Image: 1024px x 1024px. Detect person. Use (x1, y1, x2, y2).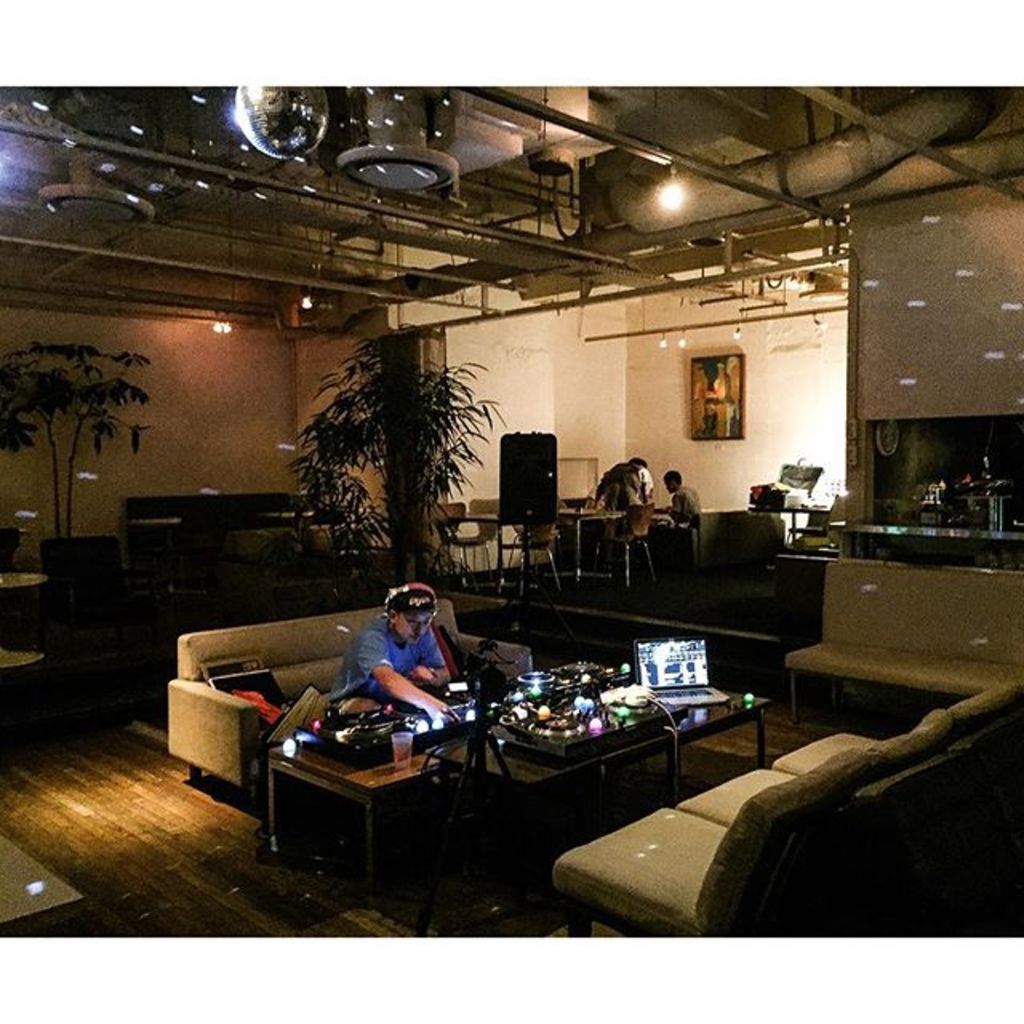
(587, 448, 650, 526).
